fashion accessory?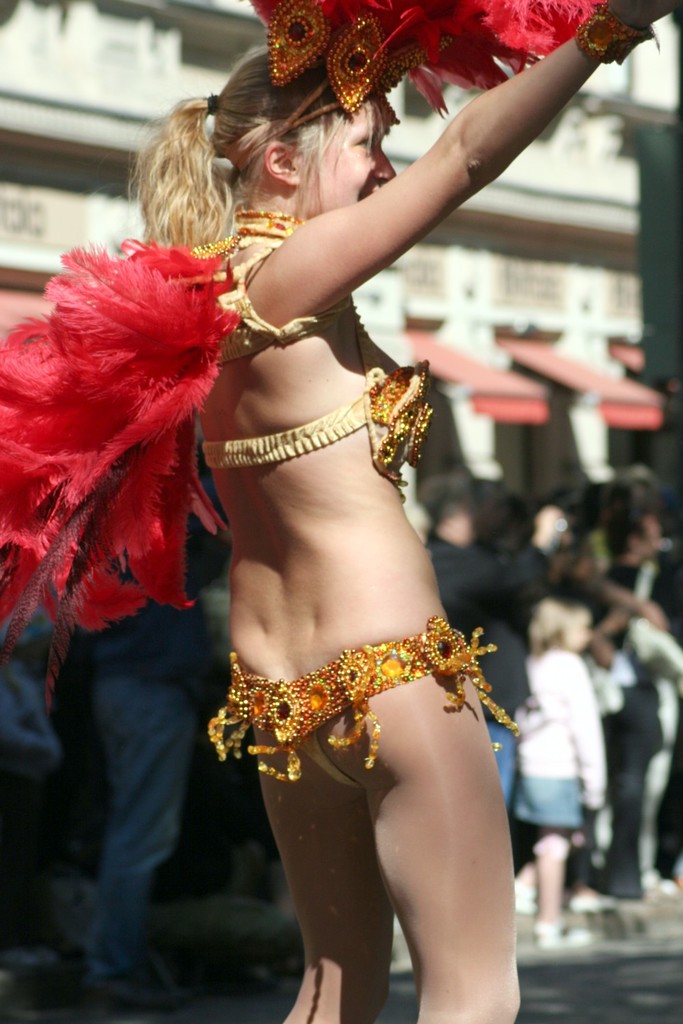
bbox=[206, 91, 221, 119]
